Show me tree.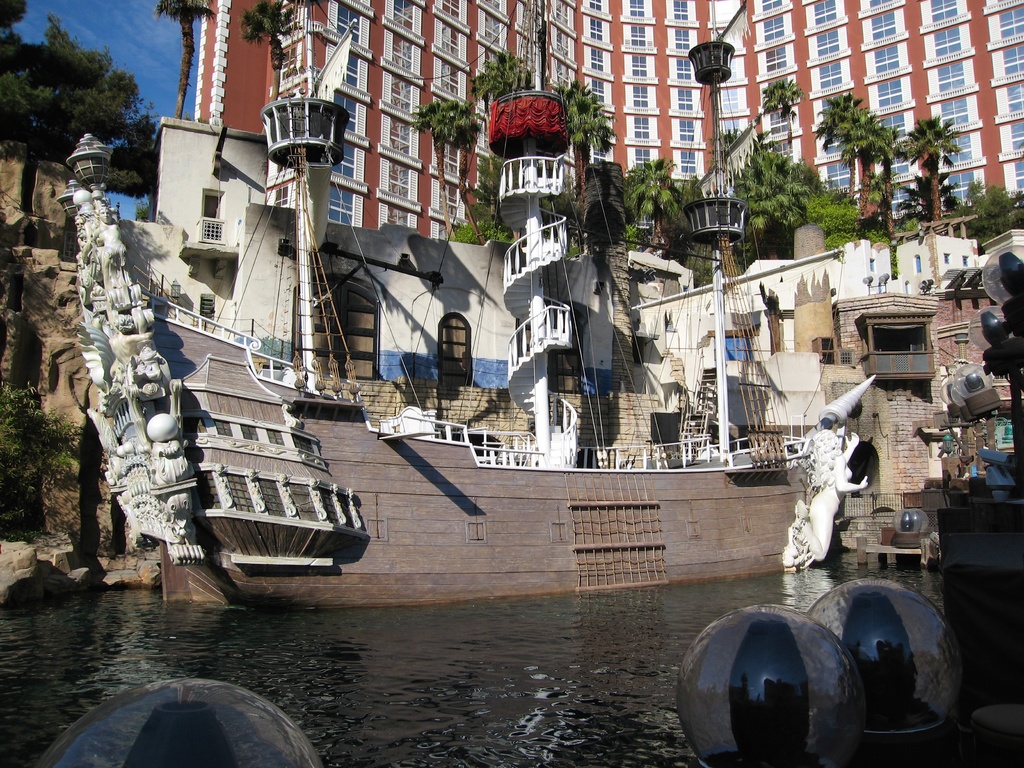
tree is here: bbox=[623, 157, 691, 277].
